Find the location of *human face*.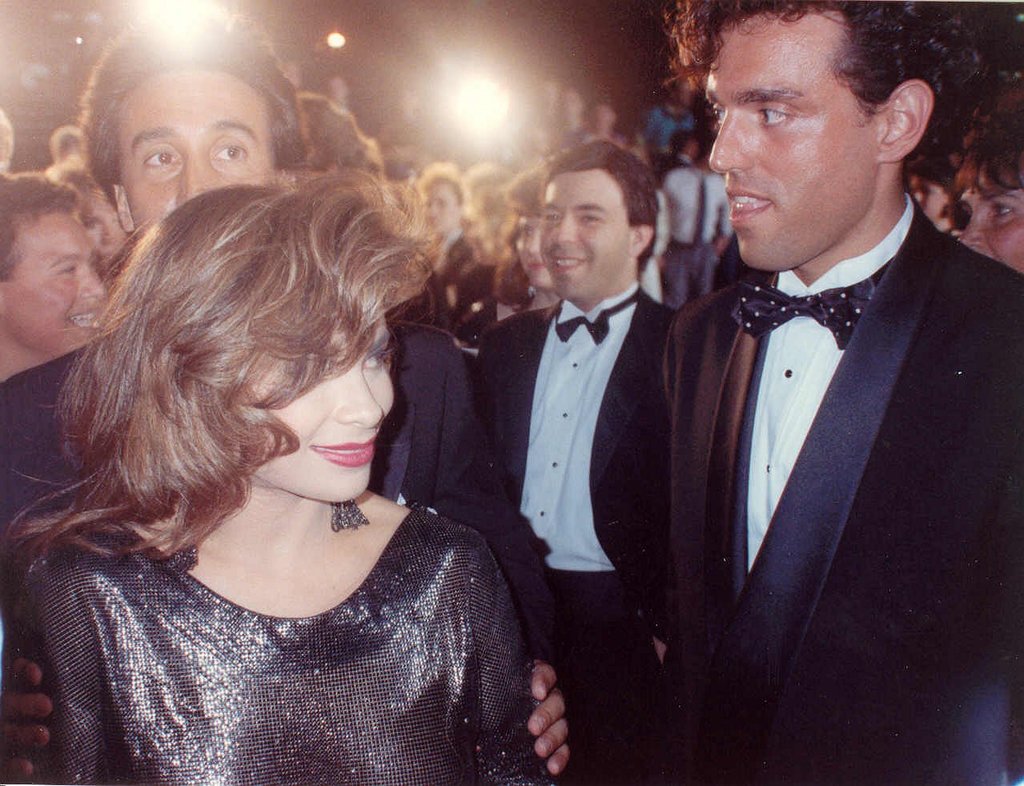
Location: crop(229, 295, 403, 506).
